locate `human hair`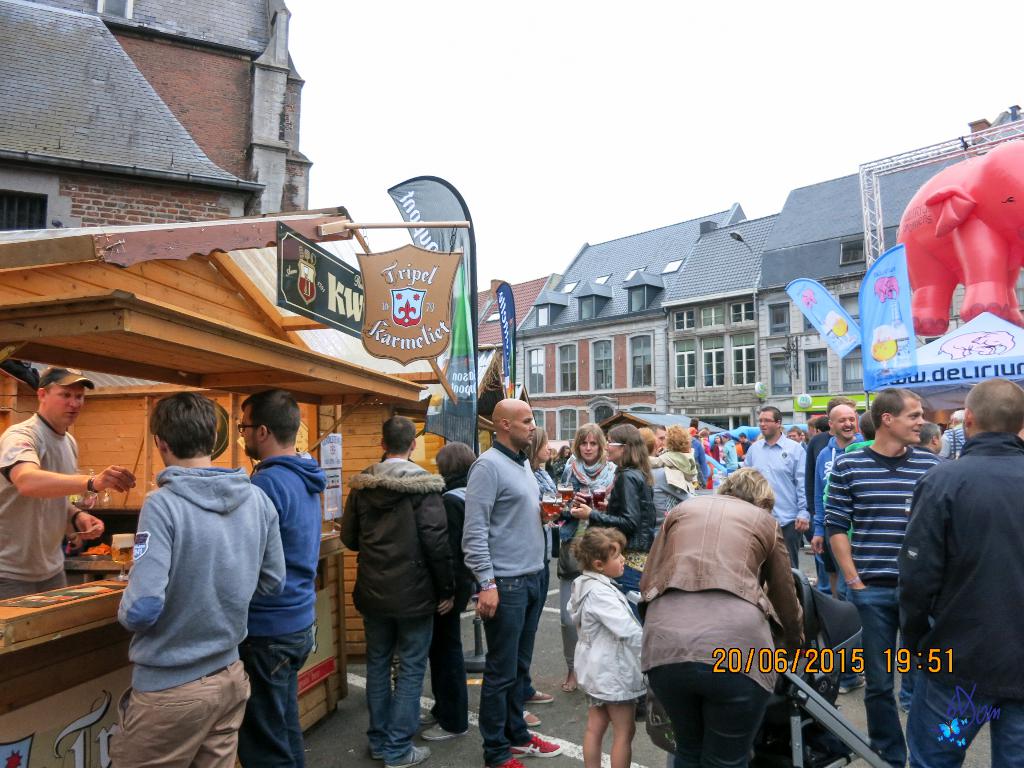
x1=813, y1=420, x2=828, y2=430
